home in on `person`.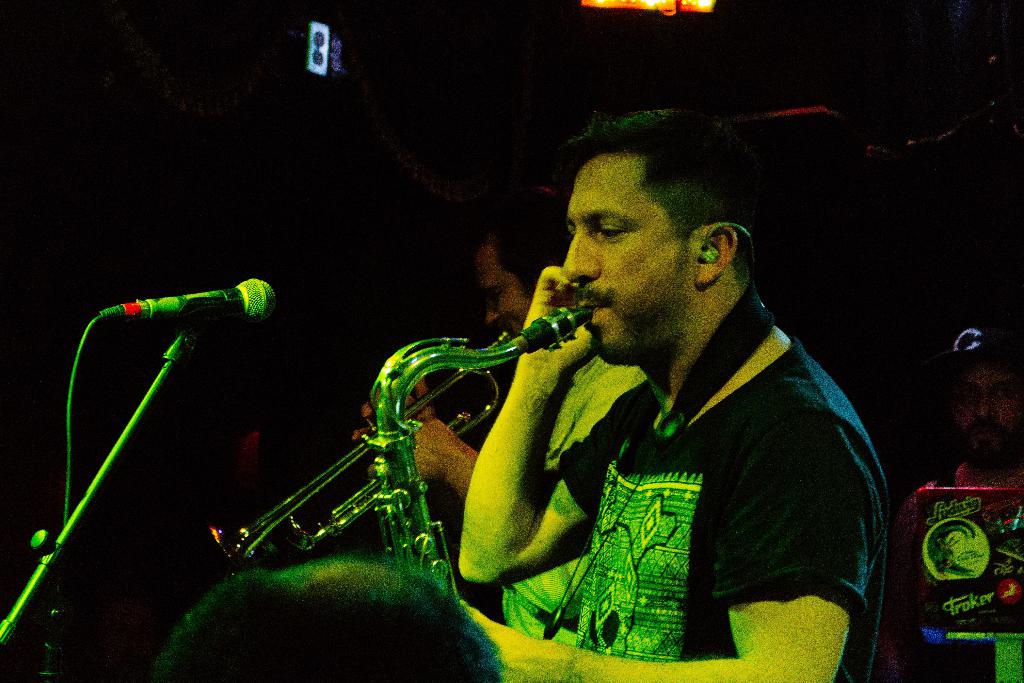
Homed in at 869 328 1023 682.
